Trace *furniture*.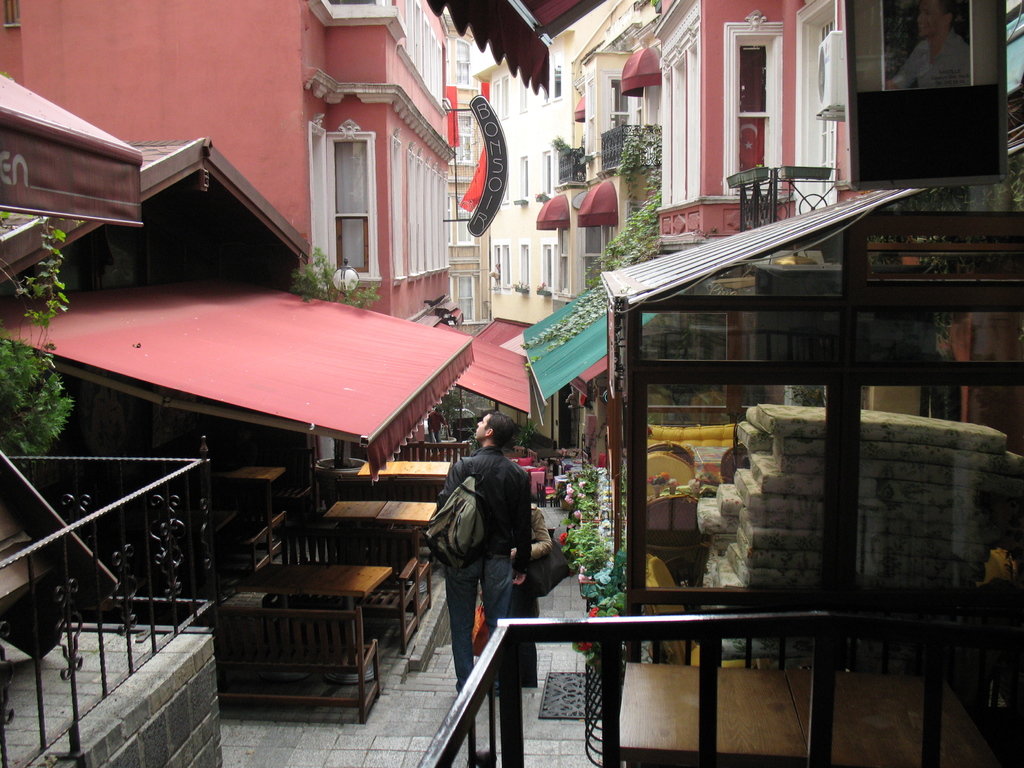
Traced to l=223, t=463, r=282, b=519.
